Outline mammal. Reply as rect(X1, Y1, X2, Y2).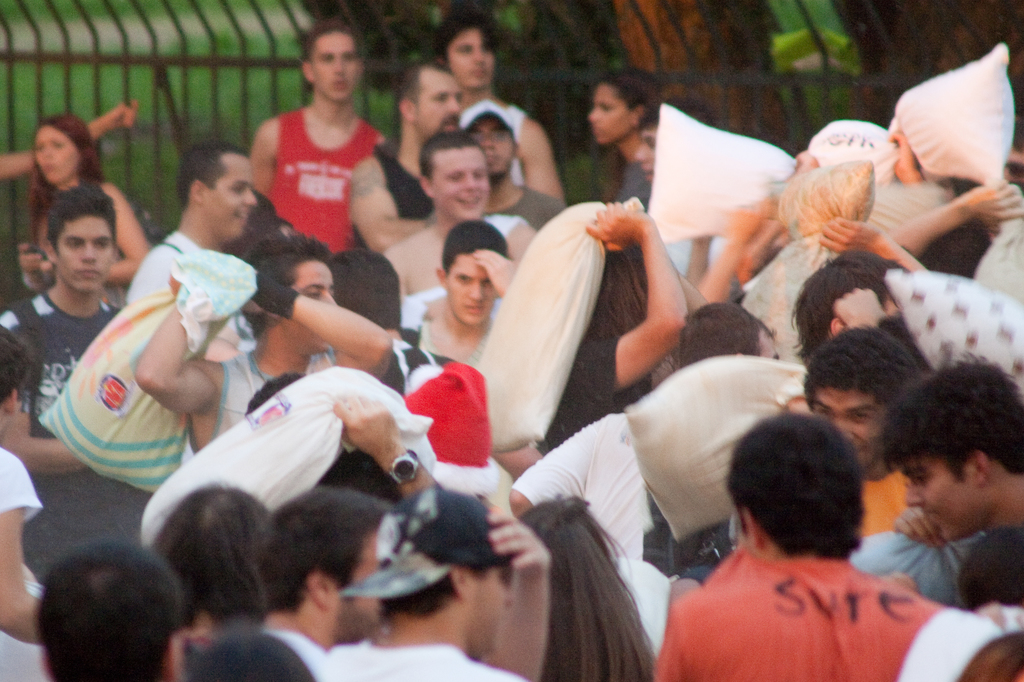
rect(519, 491, 669, 681).
